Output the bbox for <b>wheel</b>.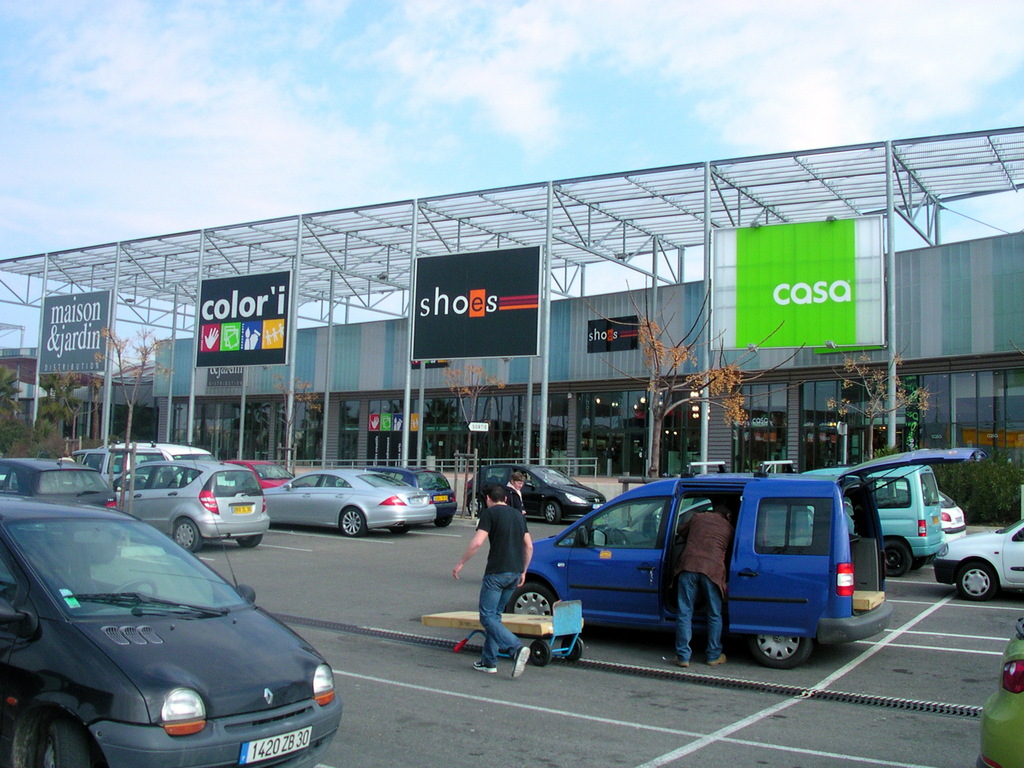
select_region(174, 518, 202, 552).
